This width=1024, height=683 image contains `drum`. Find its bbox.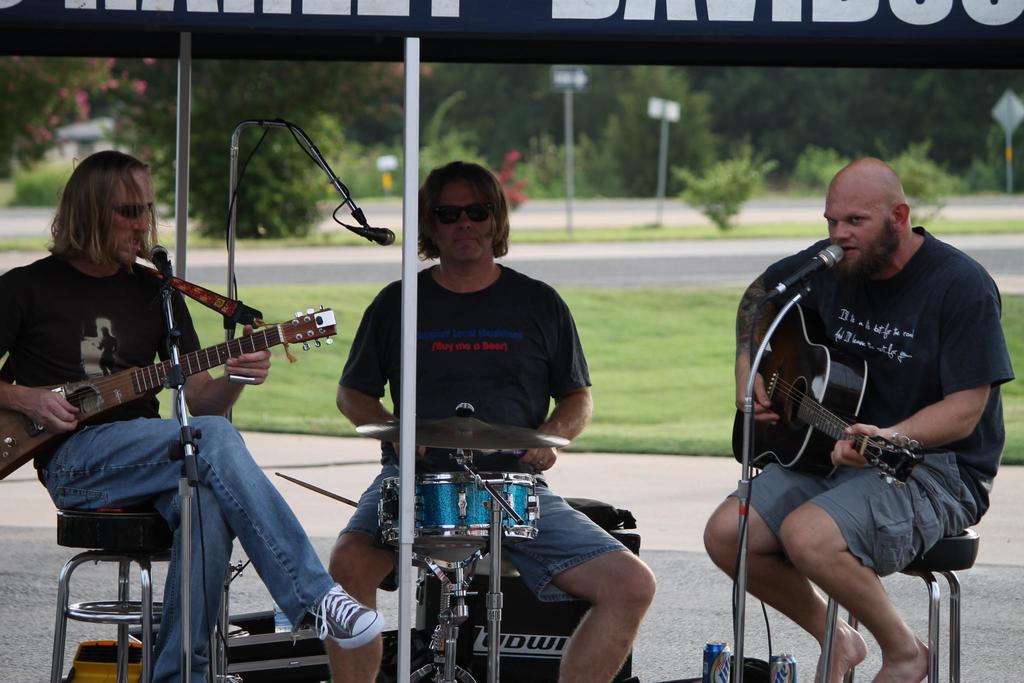
x1=381 y1=472 x2=541 y2=548.
